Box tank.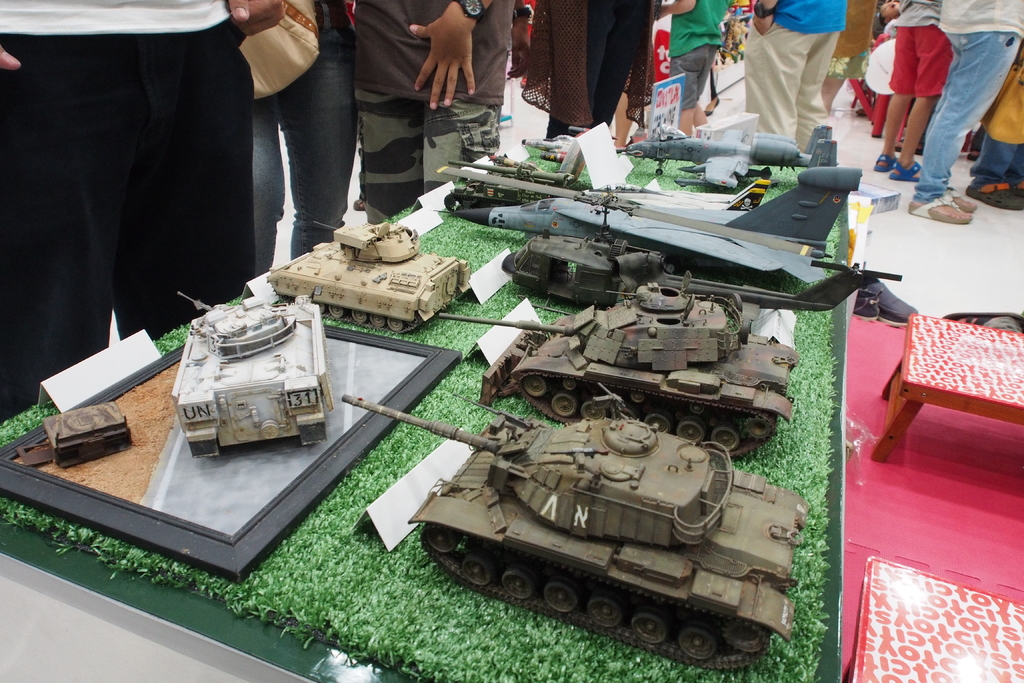
rect(440, 283, 800, 456).
